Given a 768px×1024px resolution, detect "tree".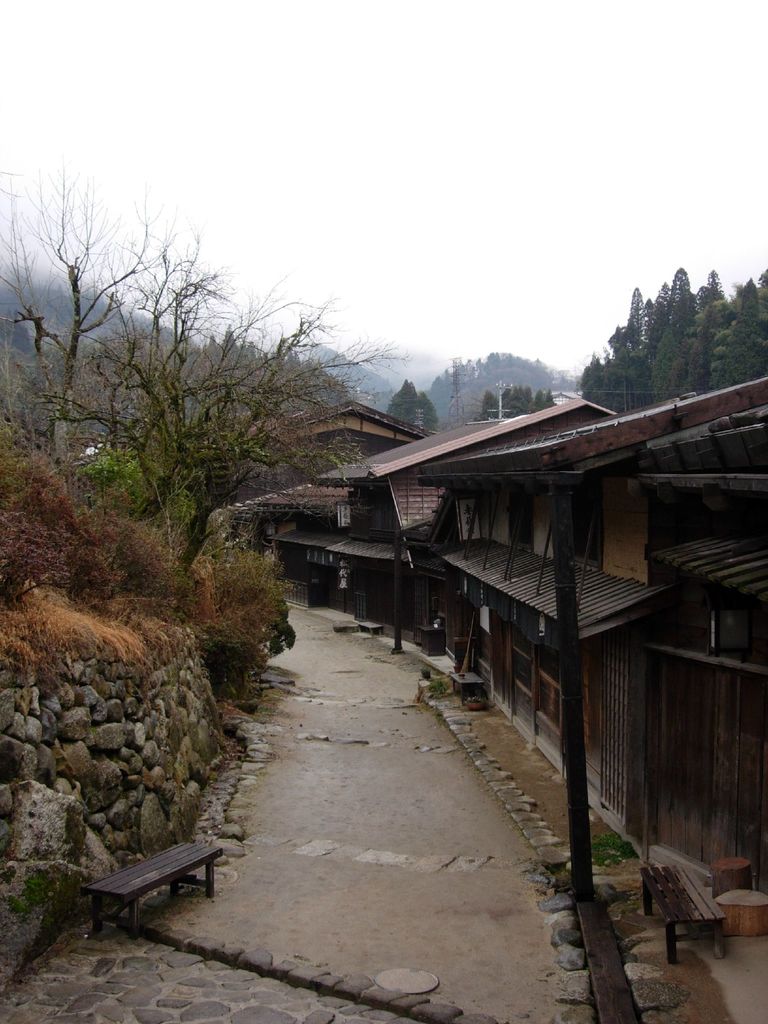
{"left": 387, "top": 364, "right": 434, "bottom": 440}.
